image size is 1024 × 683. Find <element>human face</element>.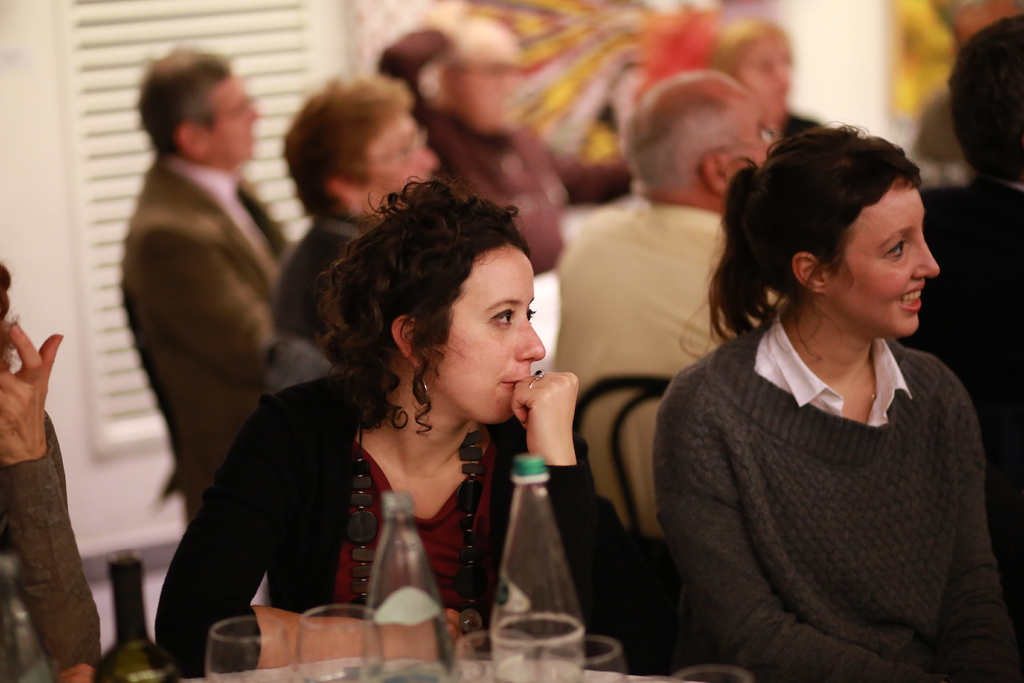
BBox(427, 244, 547, 423).
